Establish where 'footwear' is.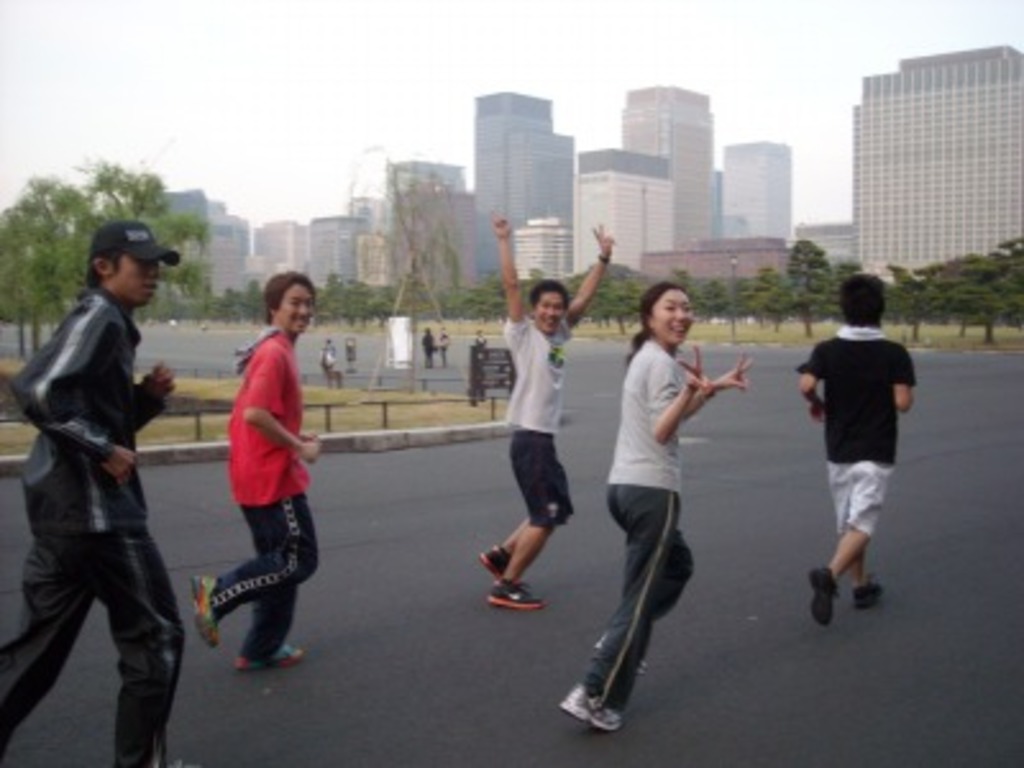
Established at crop(192, 581, 218, 650).
